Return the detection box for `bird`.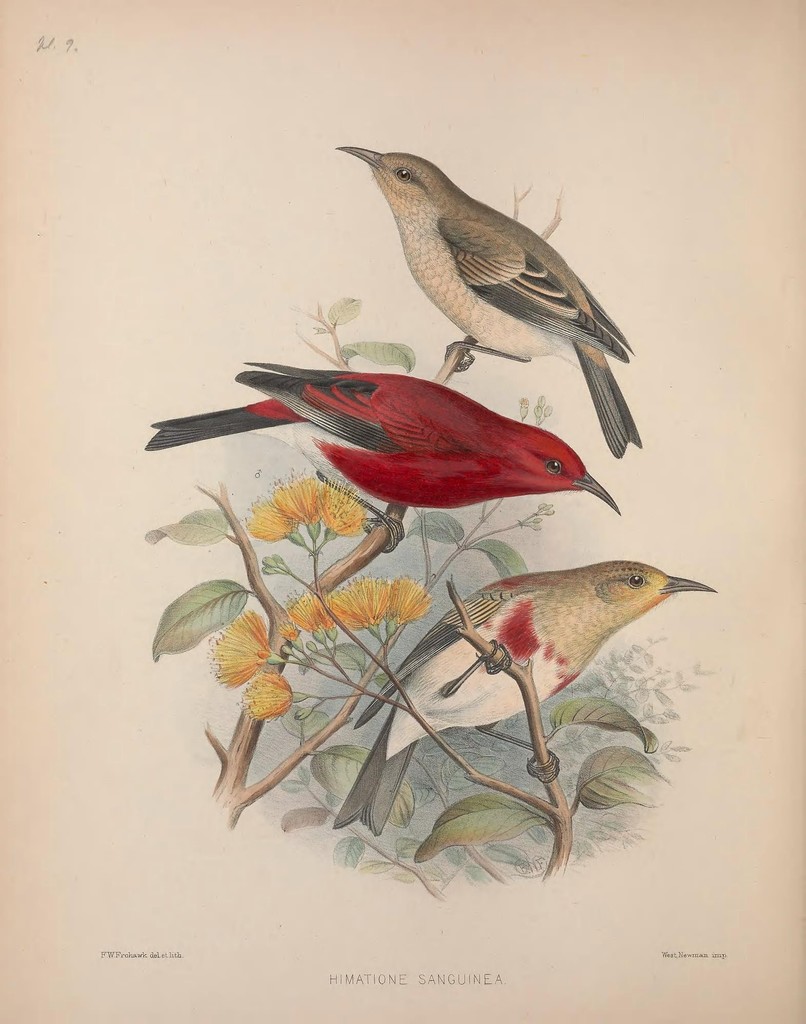
l=326, t=556, r=716, b=836.
